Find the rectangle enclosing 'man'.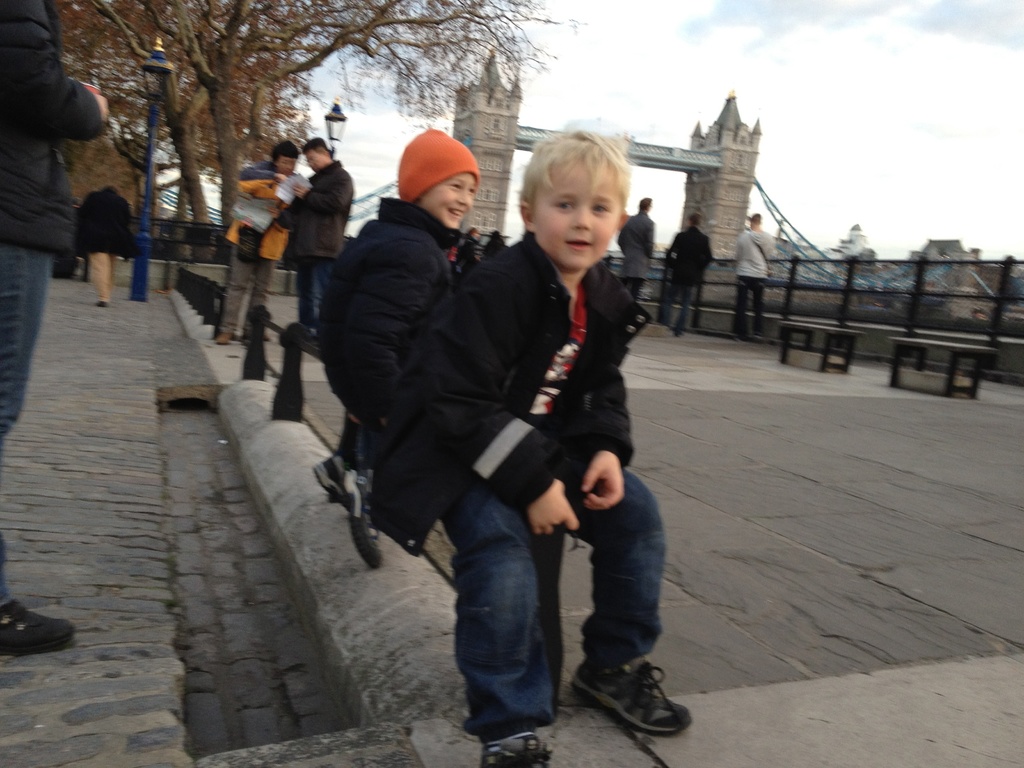
pyautogui.locateOnScreen(728, 212, 774, 342).
